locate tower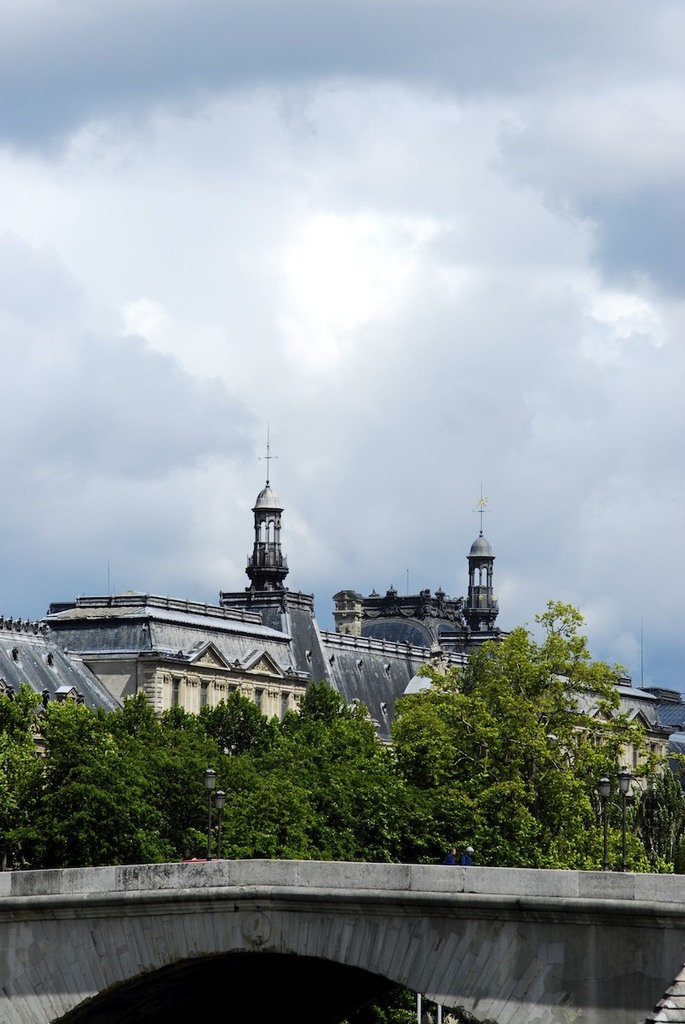
0 435 654 717
